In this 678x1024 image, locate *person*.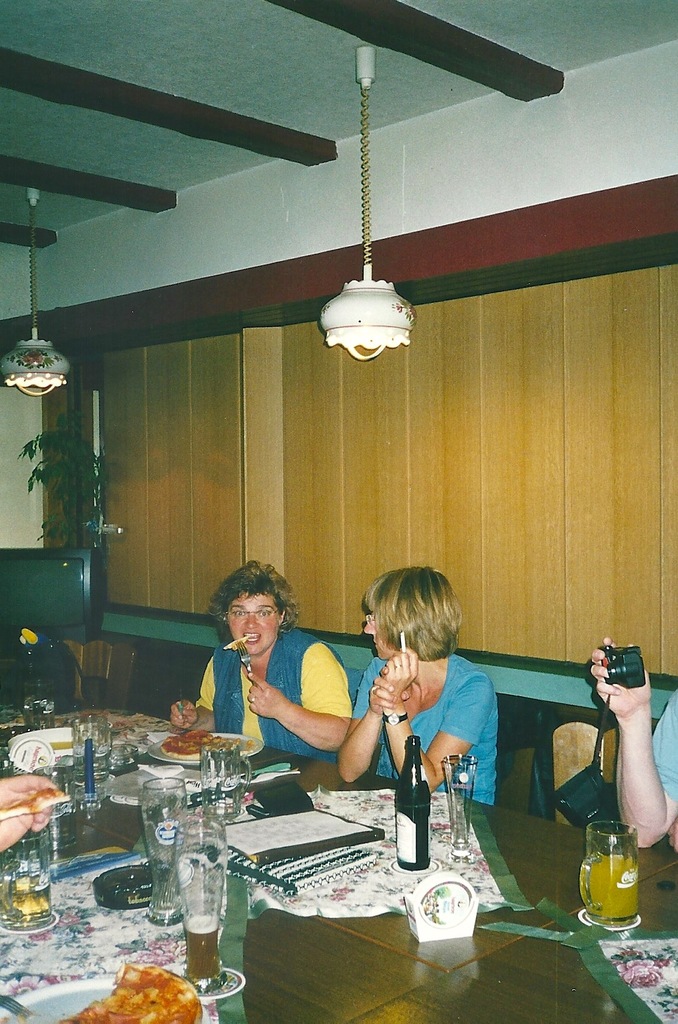
Bounding box: select_region(191, 564, 314, 765).
